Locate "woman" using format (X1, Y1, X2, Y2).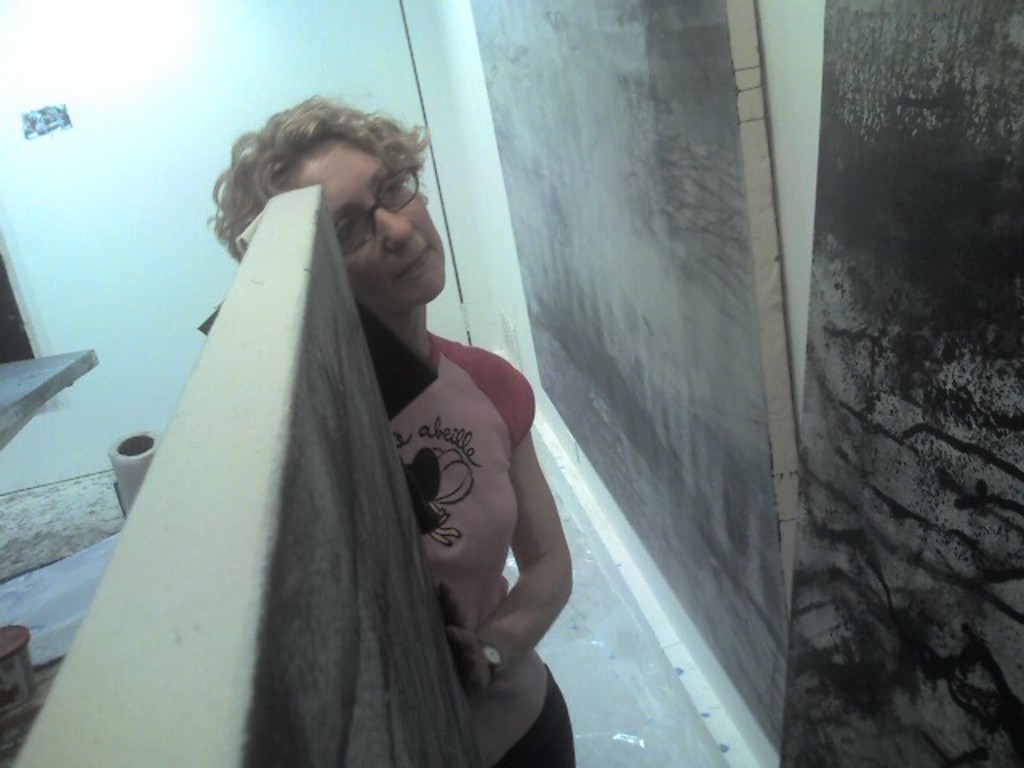
(272, 166, 549, 762).
